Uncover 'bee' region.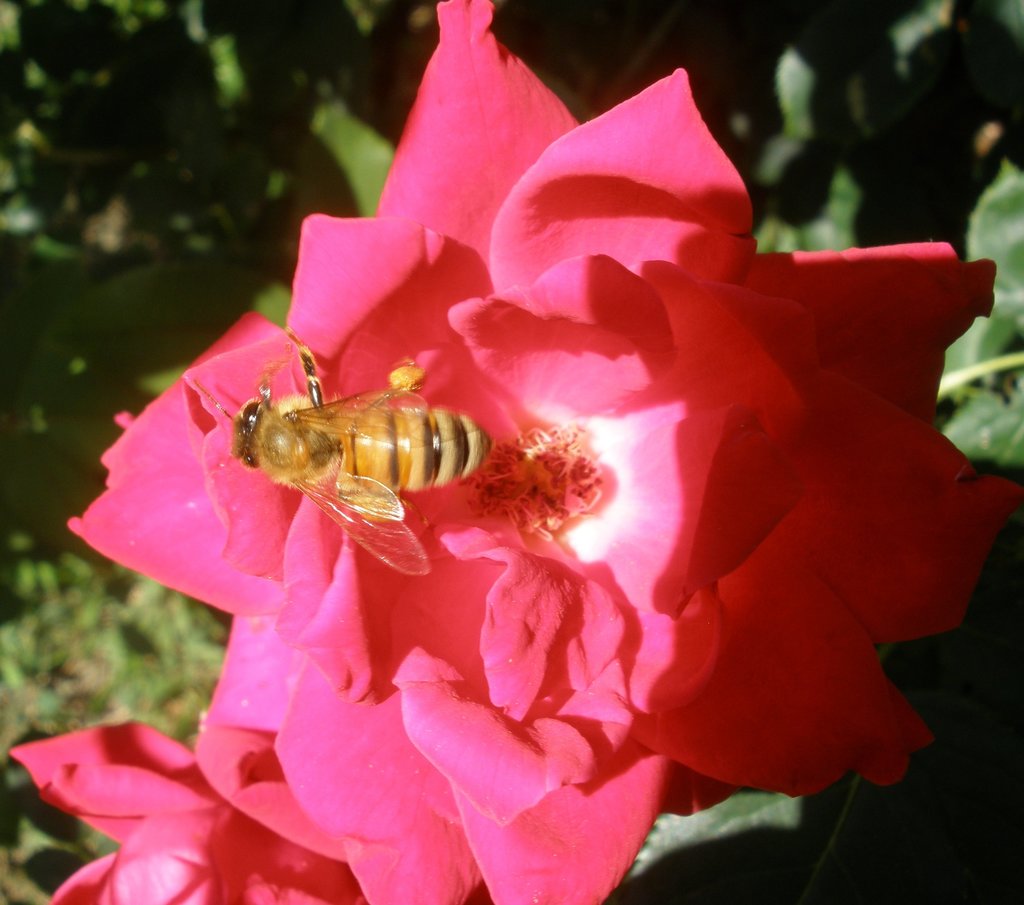
Uncovered: bbox(204, 350, 514, 545).
